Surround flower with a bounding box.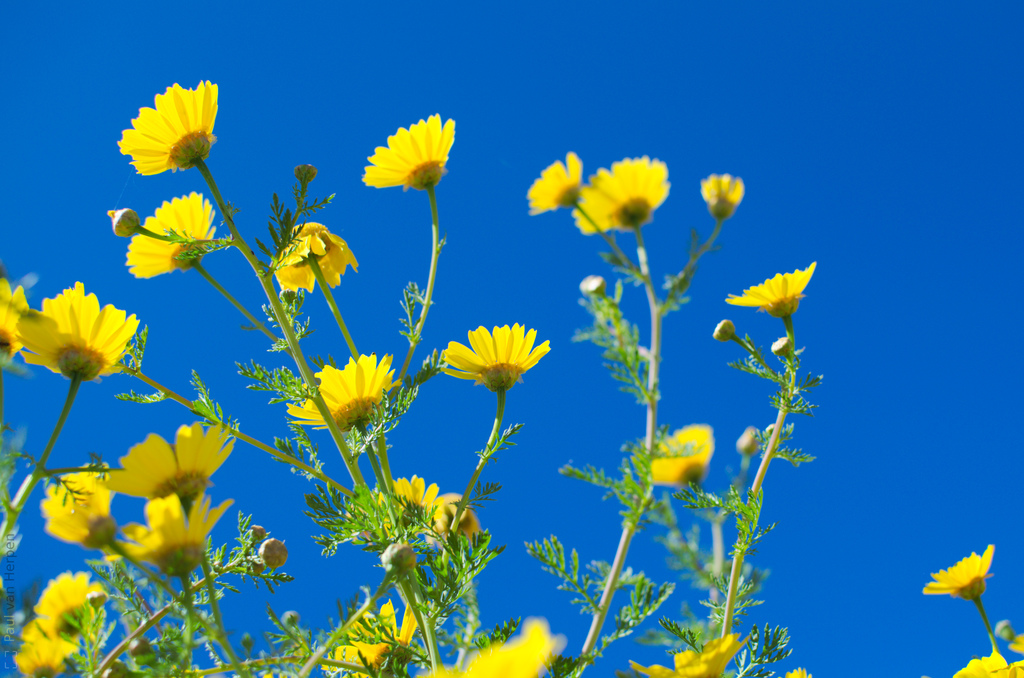
bbox=[640, 412, 714, 496].
